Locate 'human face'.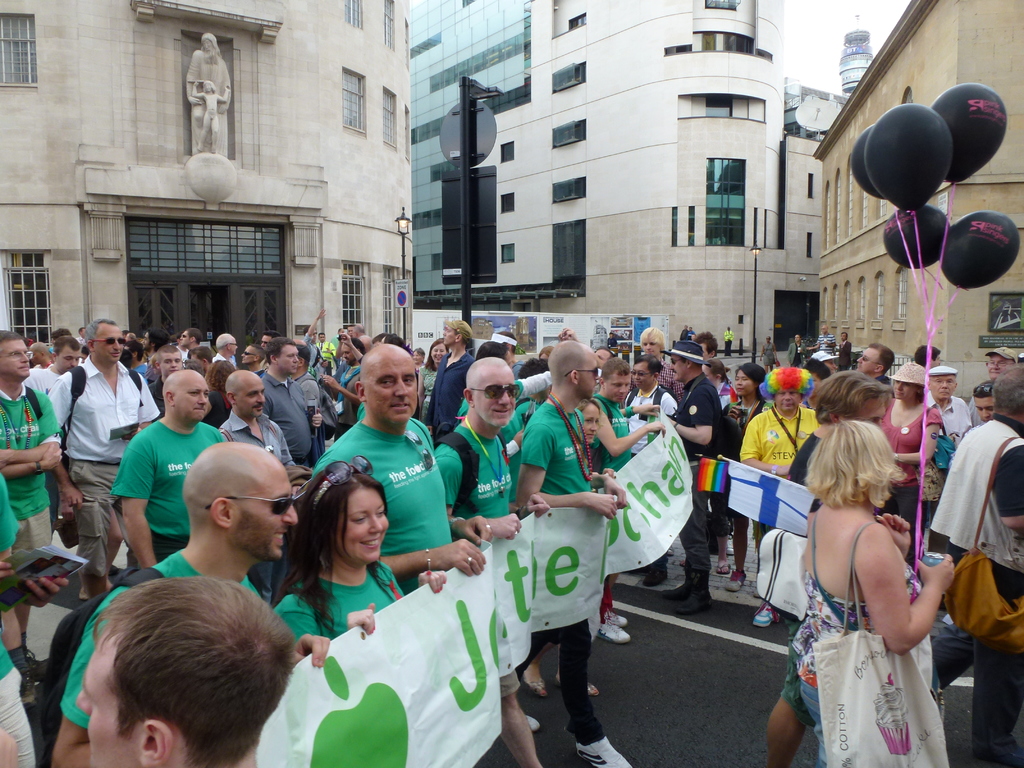
Bounding box: BBox(311, 331, 316, 344).
